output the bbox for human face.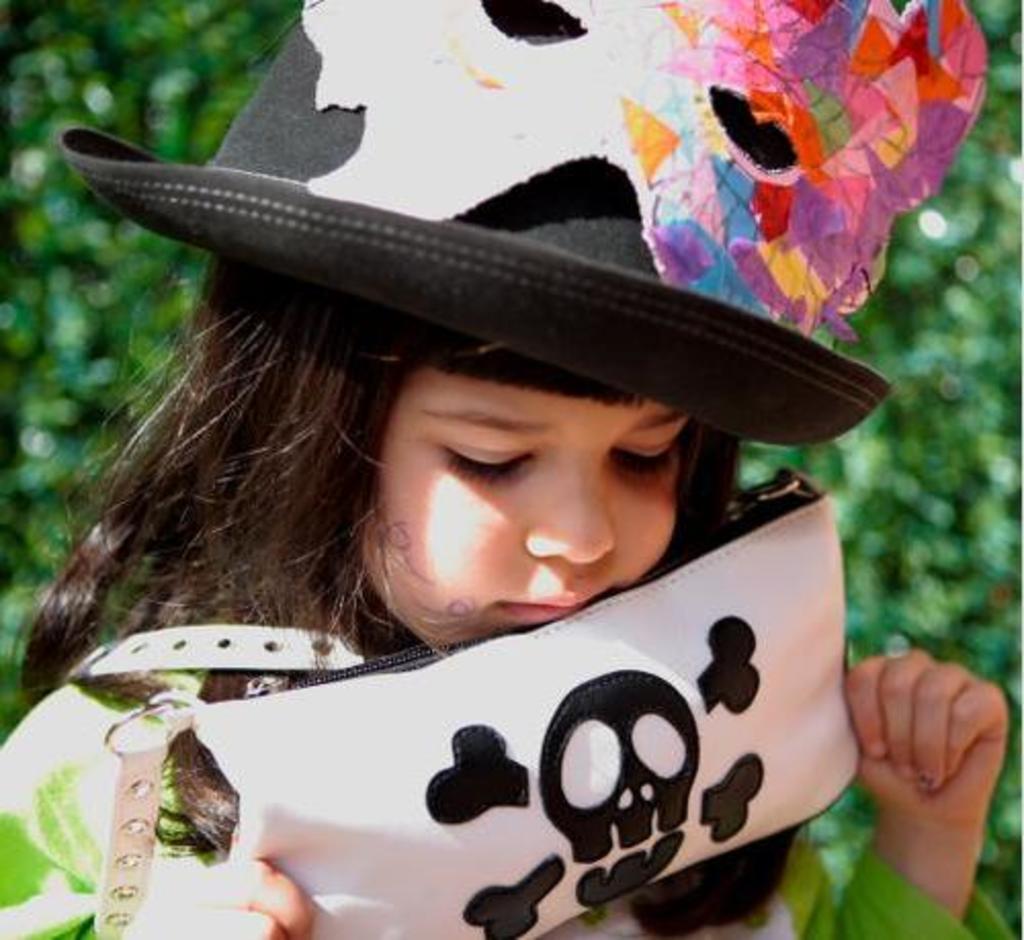
(348, 348, 684, 657).
